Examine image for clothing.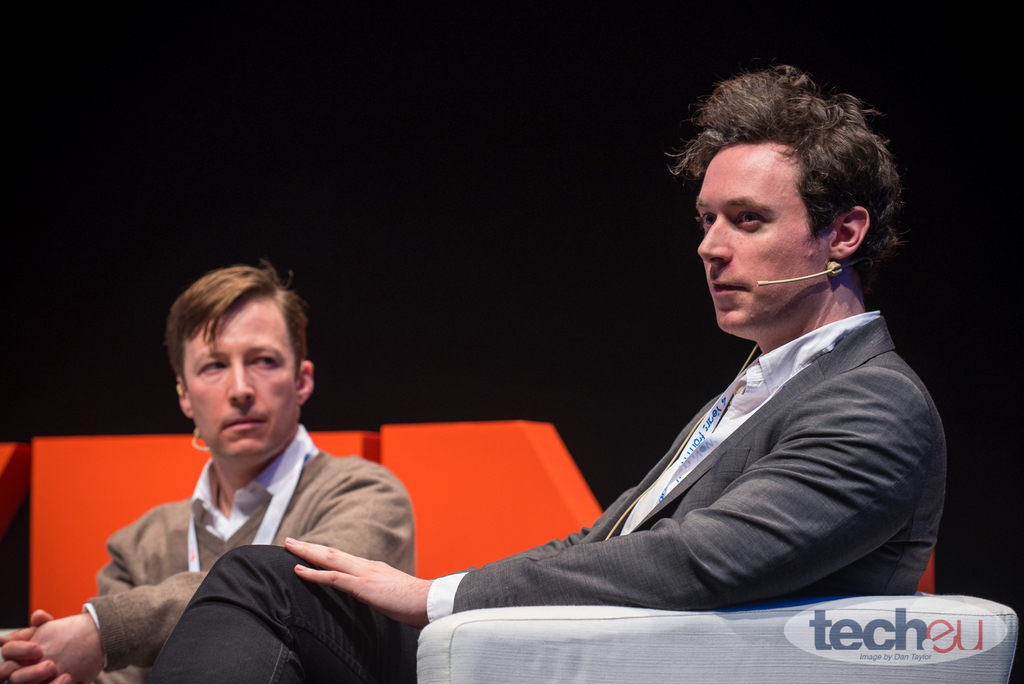
Examination result: rect(72, 377, 432, 680).
